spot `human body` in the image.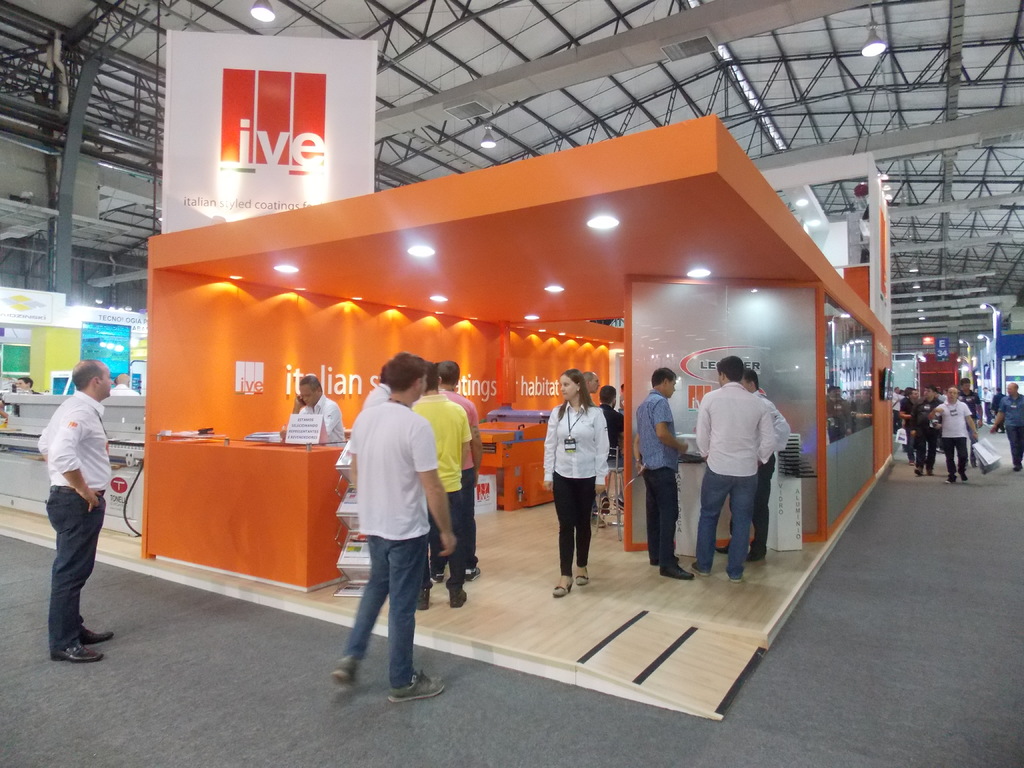
`human body` found at 634,388,691,579.
